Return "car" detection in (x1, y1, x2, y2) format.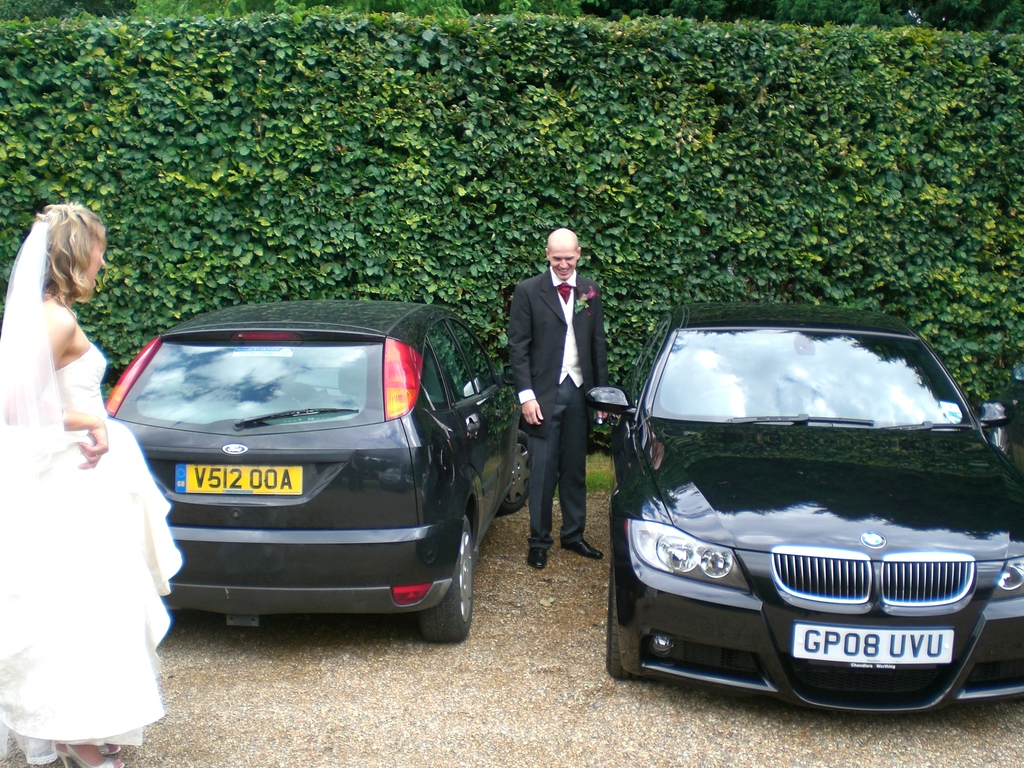
(94, 300, 536, 648).
